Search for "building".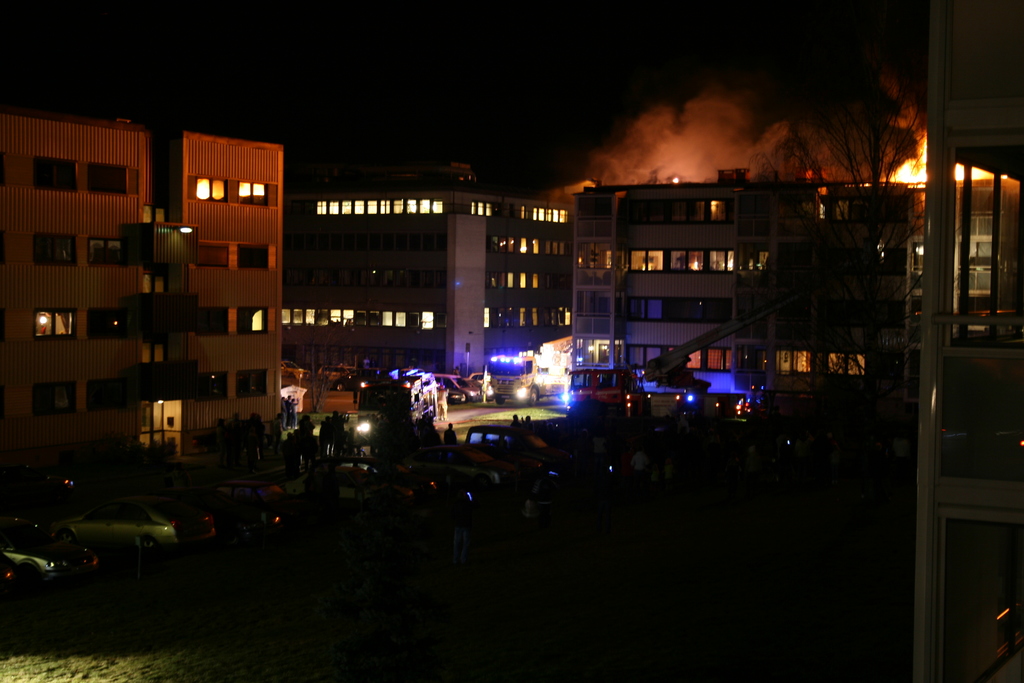
Found at 911 0 1023 682.
